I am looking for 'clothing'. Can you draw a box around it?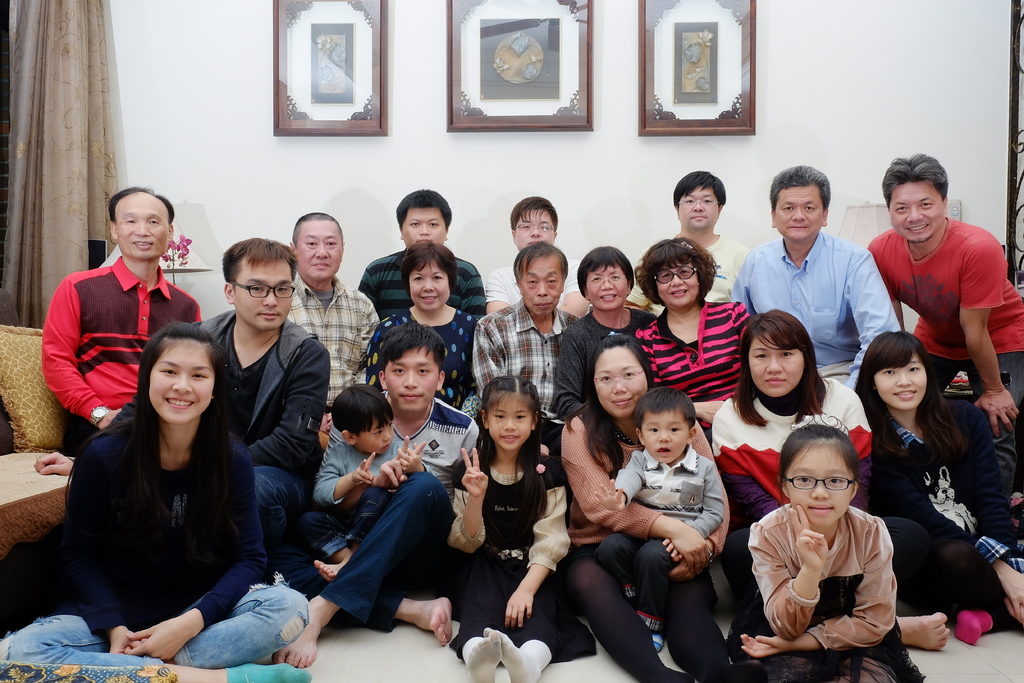
Sure, the bounding box is l=624, t=224, r=764, b=354.
